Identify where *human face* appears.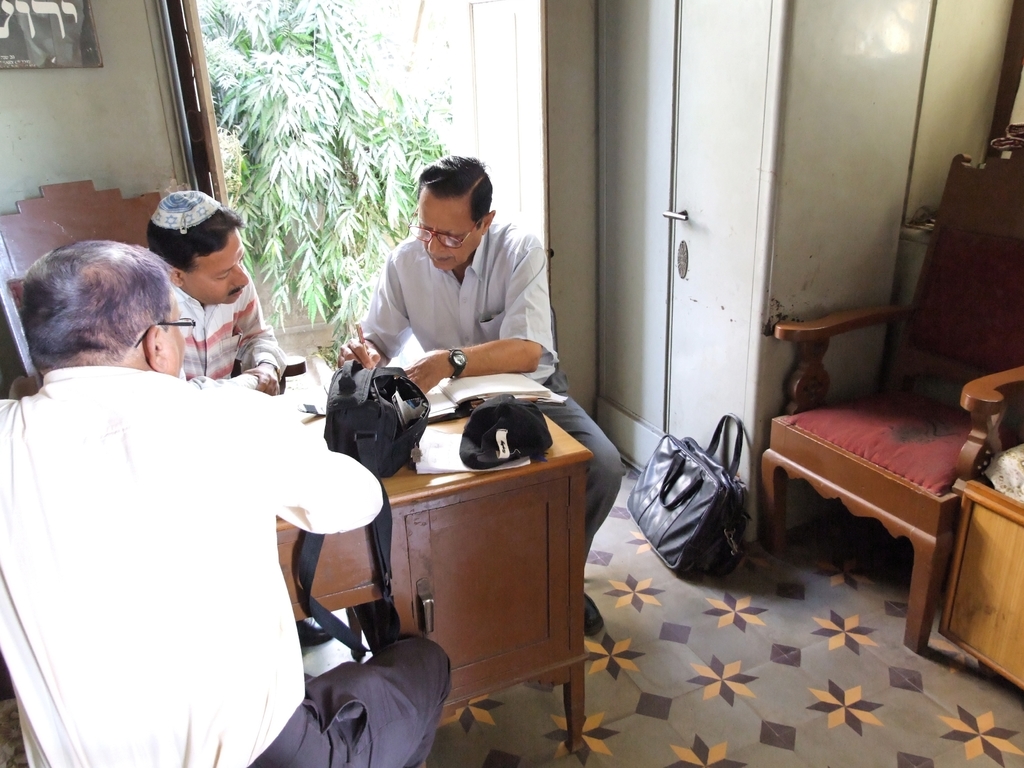
Appears at region(164, 291, 187, 373).
